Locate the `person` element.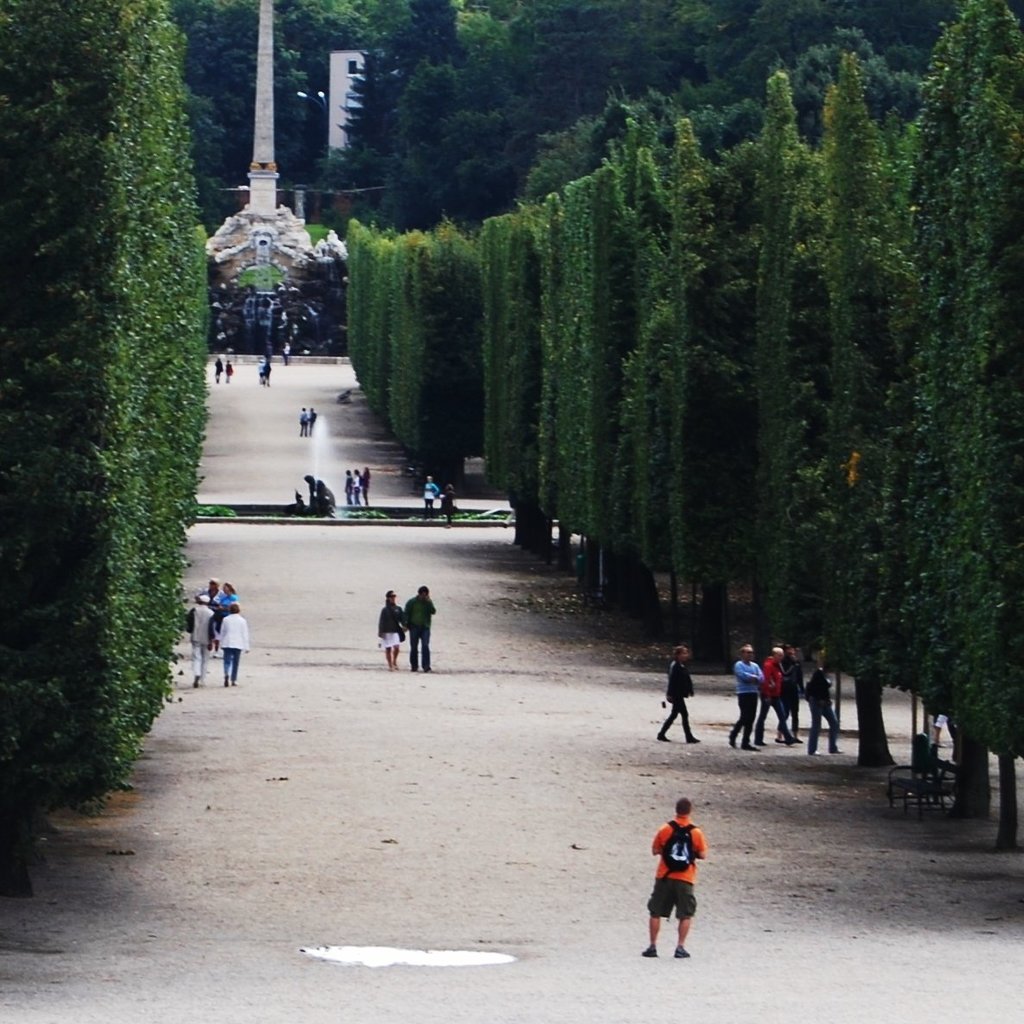
Element bbox: Rect(423, 473, 441, 525).
